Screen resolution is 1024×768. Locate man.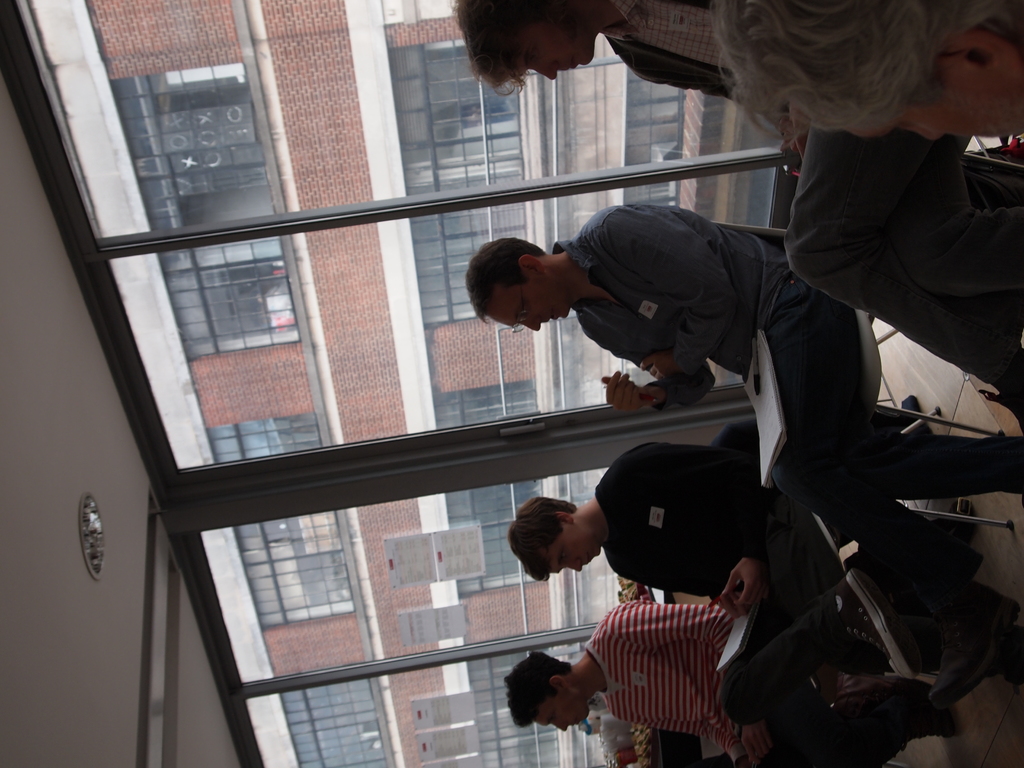
<bbox>487, 593, 863, 767</bbox>.
